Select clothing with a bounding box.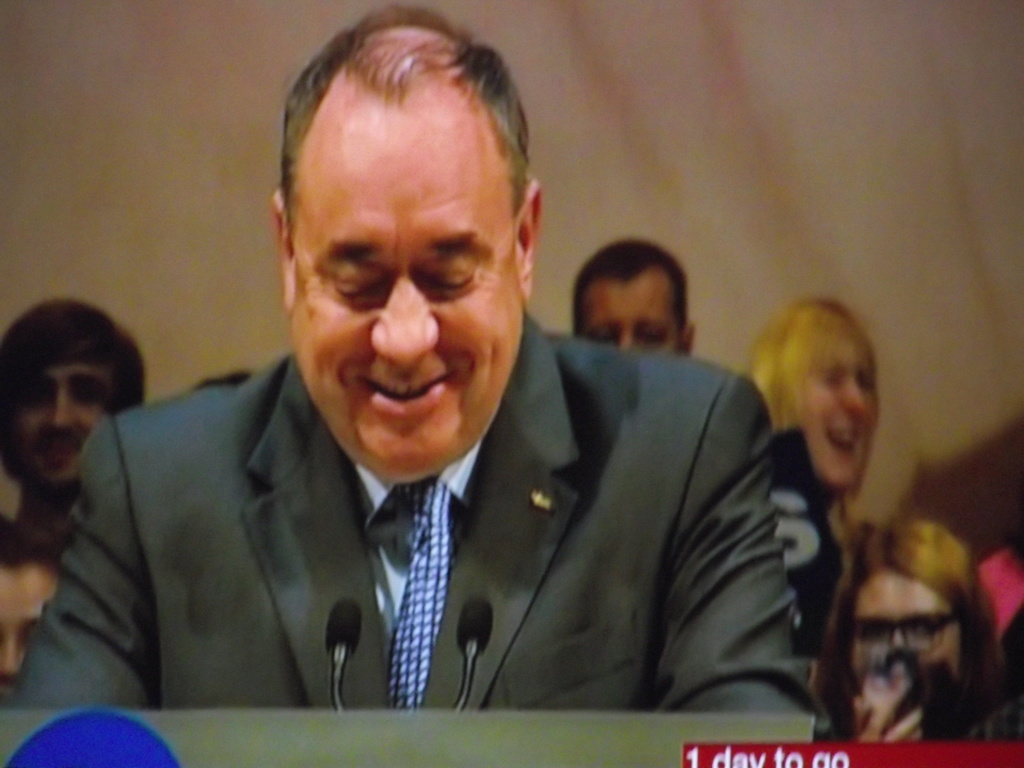
locate(1, 346, 822, 748).
